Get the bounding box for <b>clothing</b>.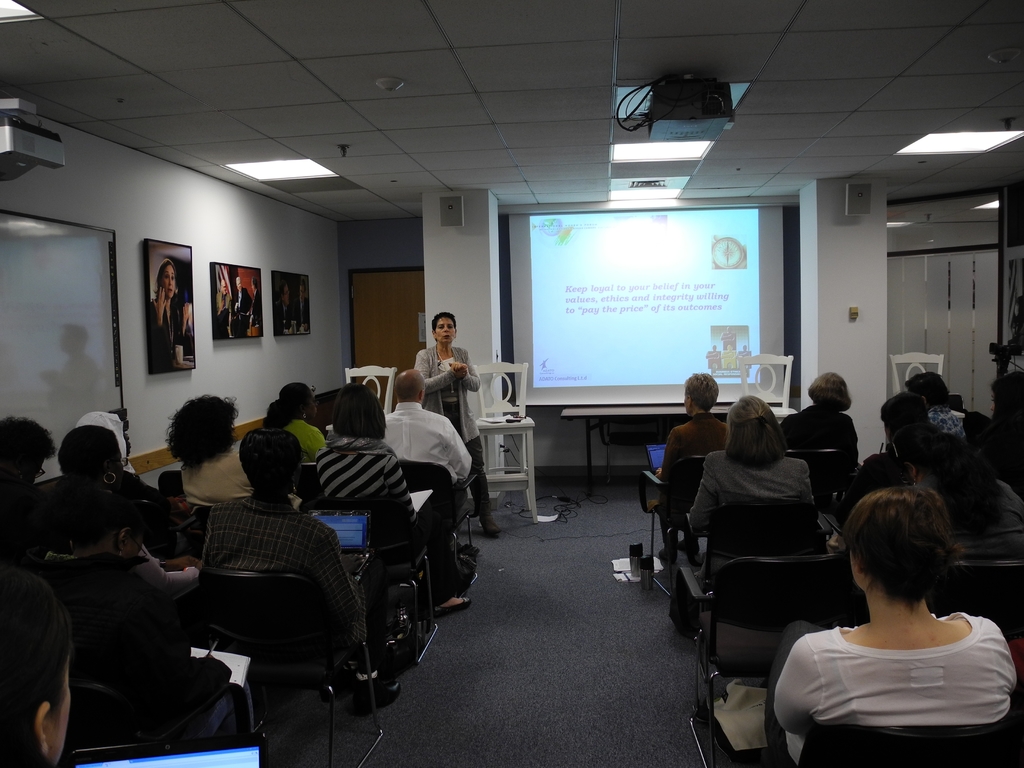
[278,308,296,330].
